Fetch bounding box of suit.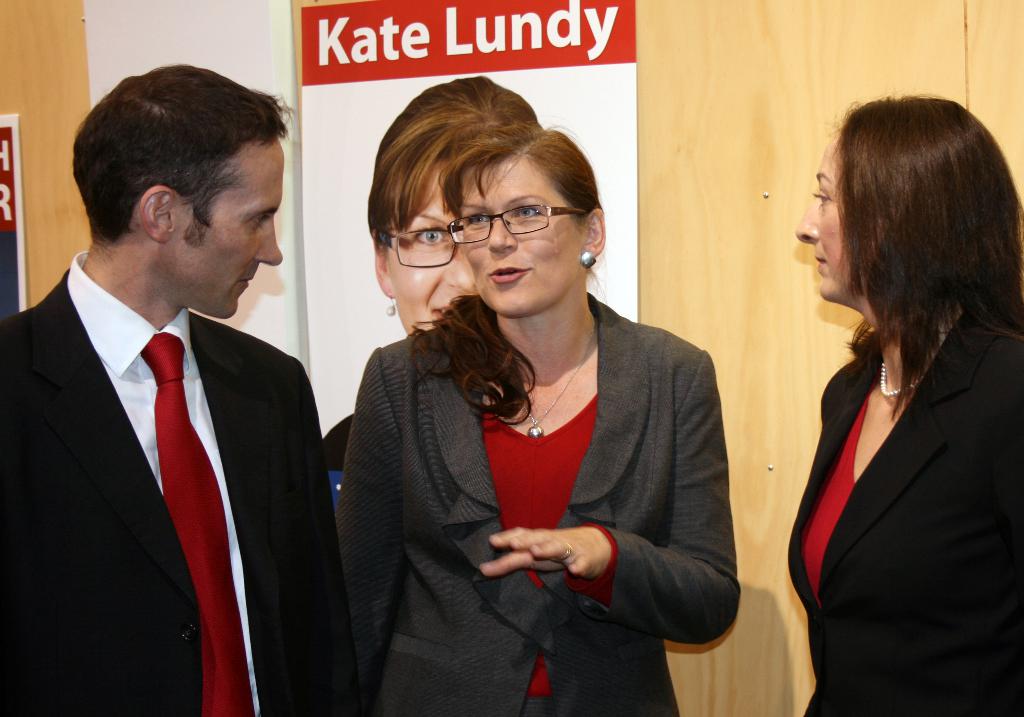
Bbox: [left=0, top=252, right=354, bottom=716].
